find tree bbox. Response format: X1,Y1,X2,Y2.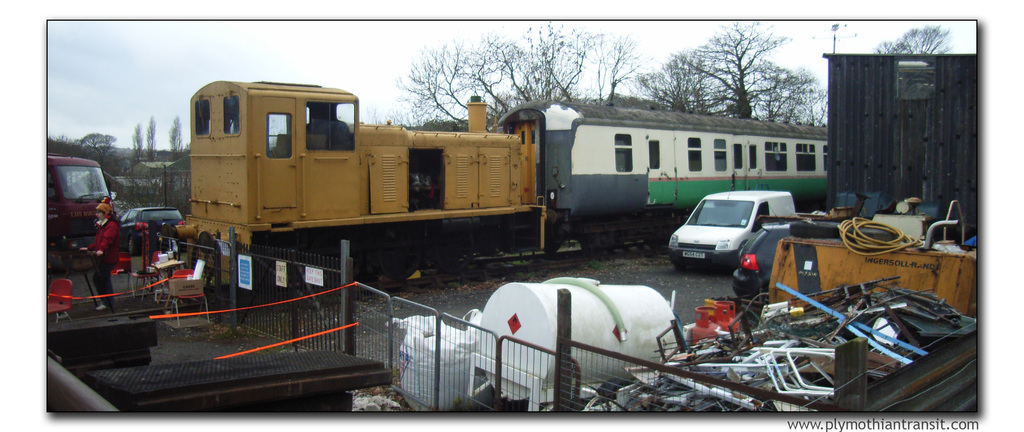
874,26,956,54.
